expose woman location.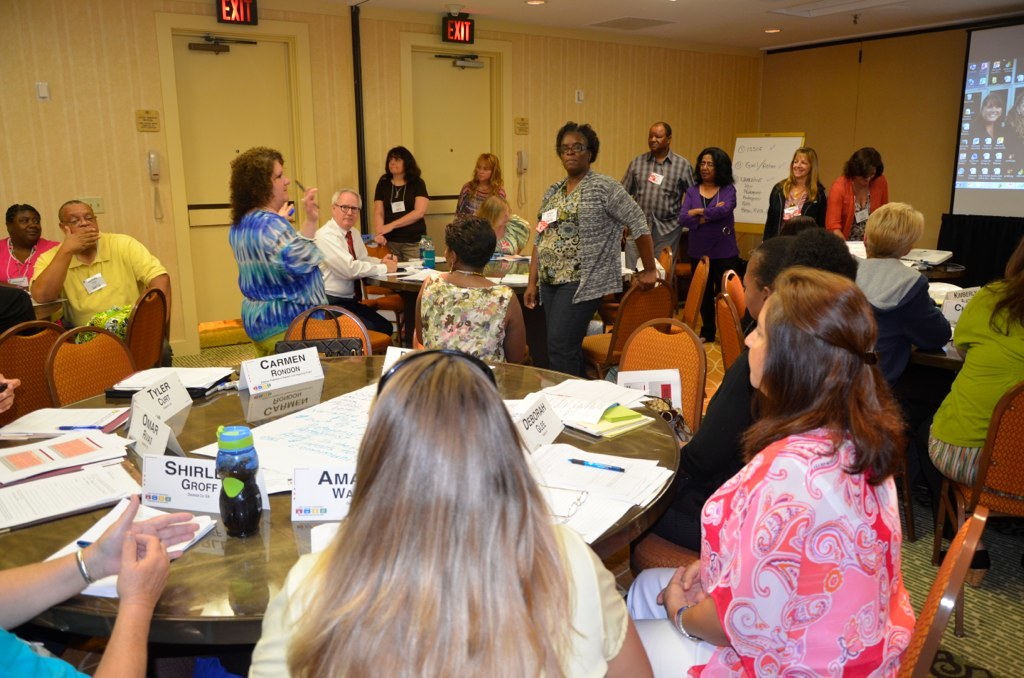
Exposed at rect(645, 235, 852, 546).
